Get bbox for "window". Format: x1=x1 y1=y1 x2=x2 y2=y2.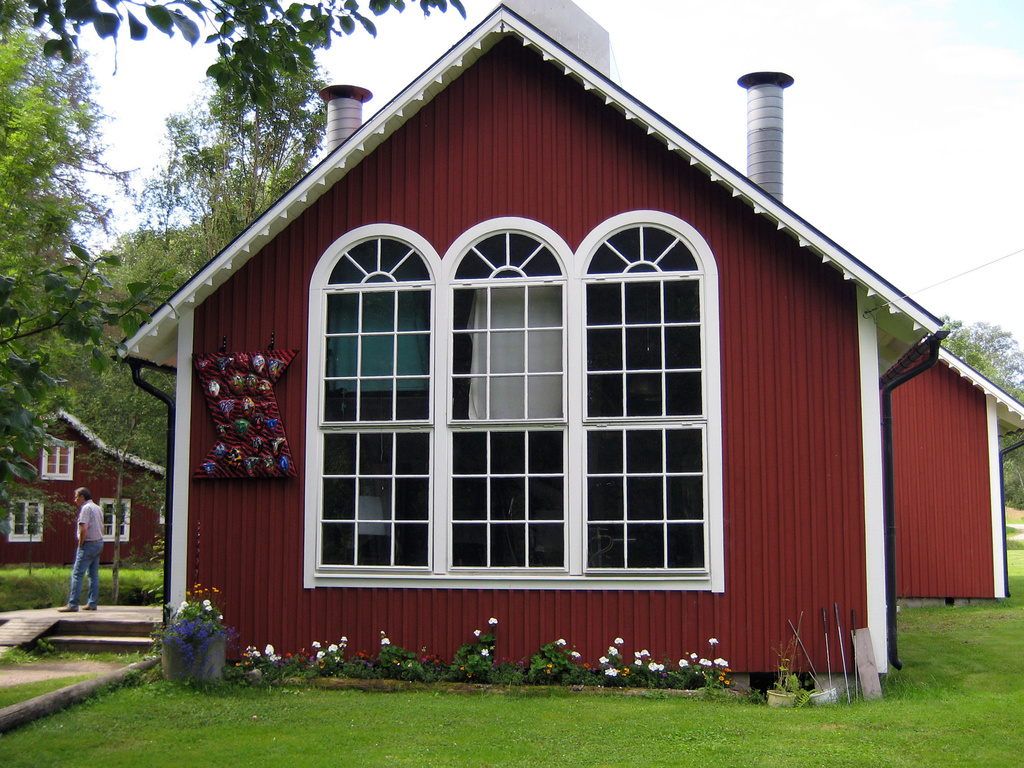
x1=314 y1=159 x2=760 y2=625.
